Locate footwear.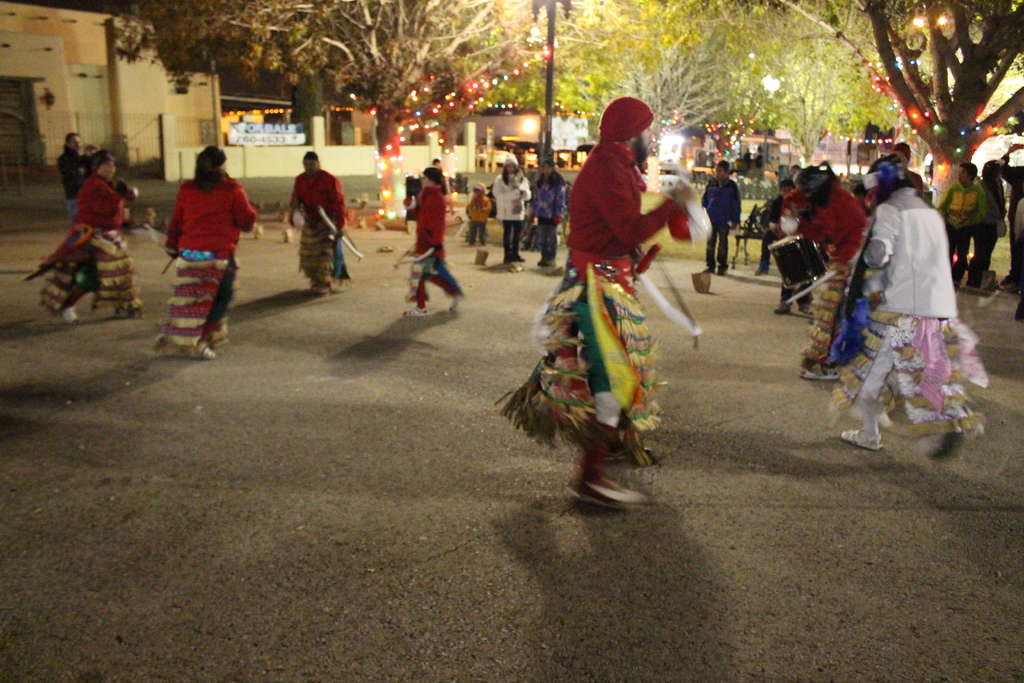
Bounding box: locate(717, 265, 727, 279).
